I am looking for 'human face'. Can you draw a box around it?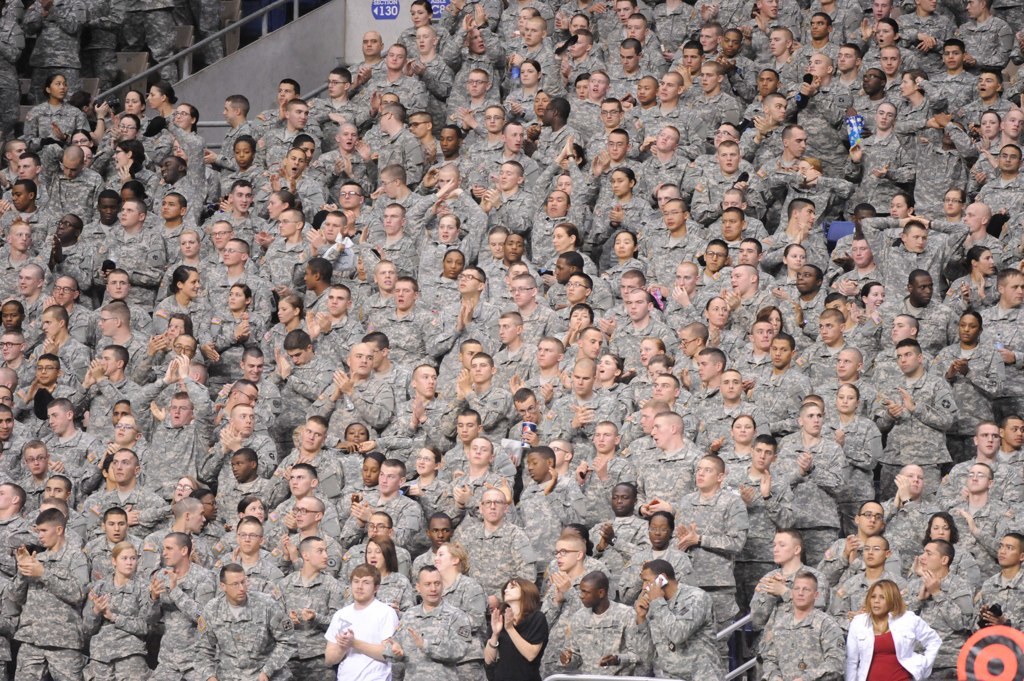
Sure, the bounding box is (116,547,138,577).
